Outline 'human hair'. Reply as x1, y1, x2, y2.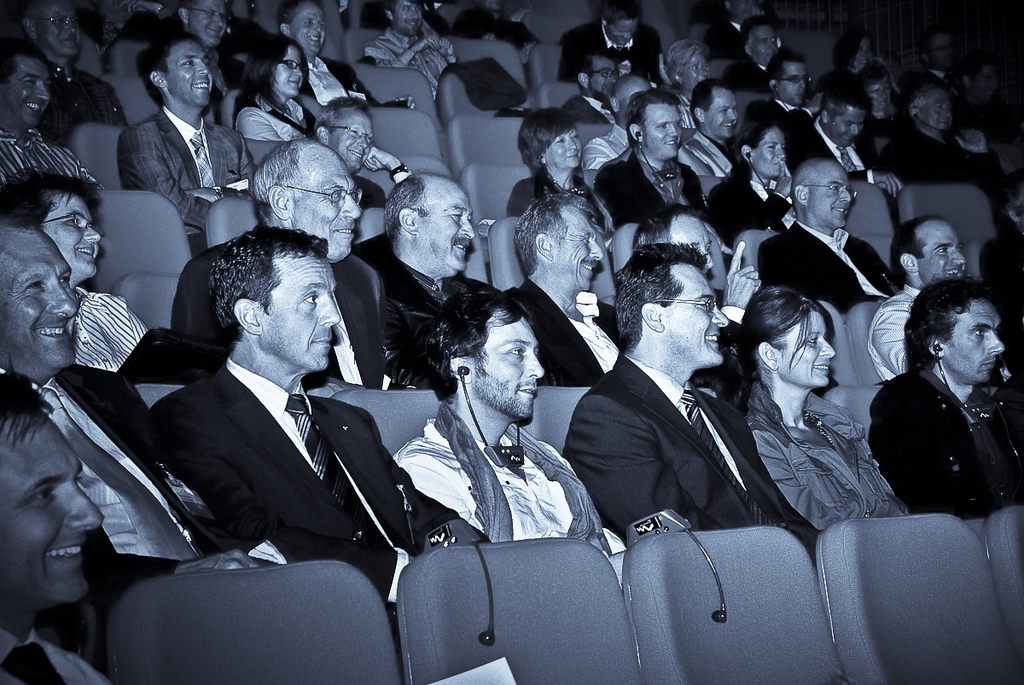
279, 1, 318, 26.
